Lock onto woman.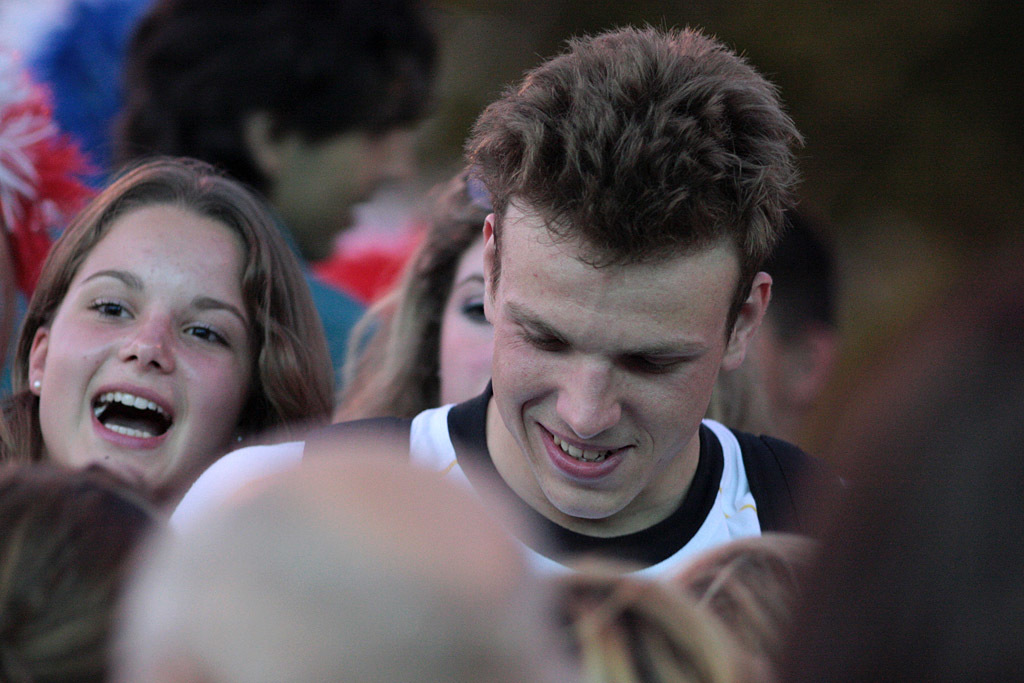
Locked: [0, 154, 333, 520].
